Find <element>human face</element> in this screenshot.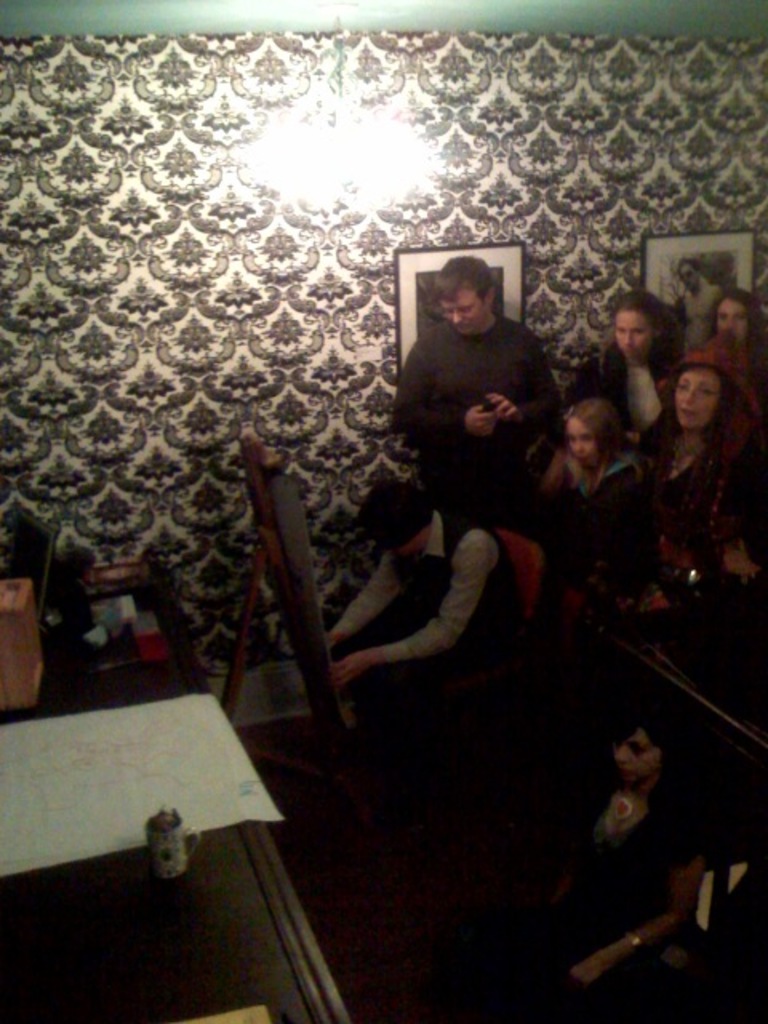
The bounding box for <element>human face</element> is bbox(437, 280, 488, 336).
